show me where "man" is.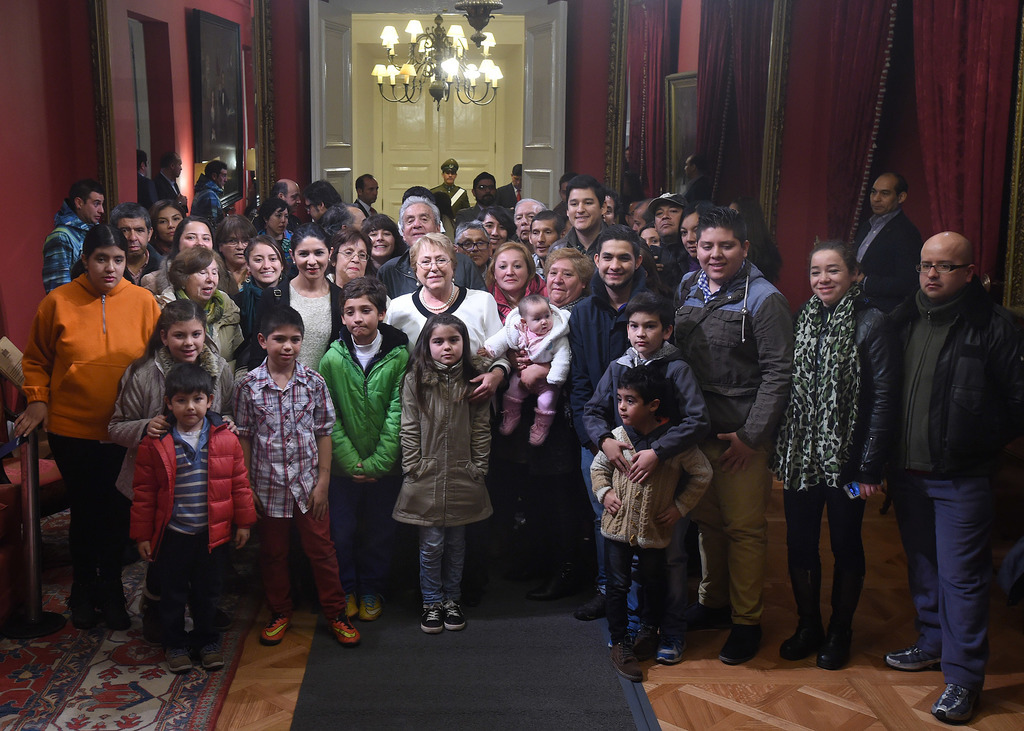
"man" is at crop(511, 197, 552, 252).
